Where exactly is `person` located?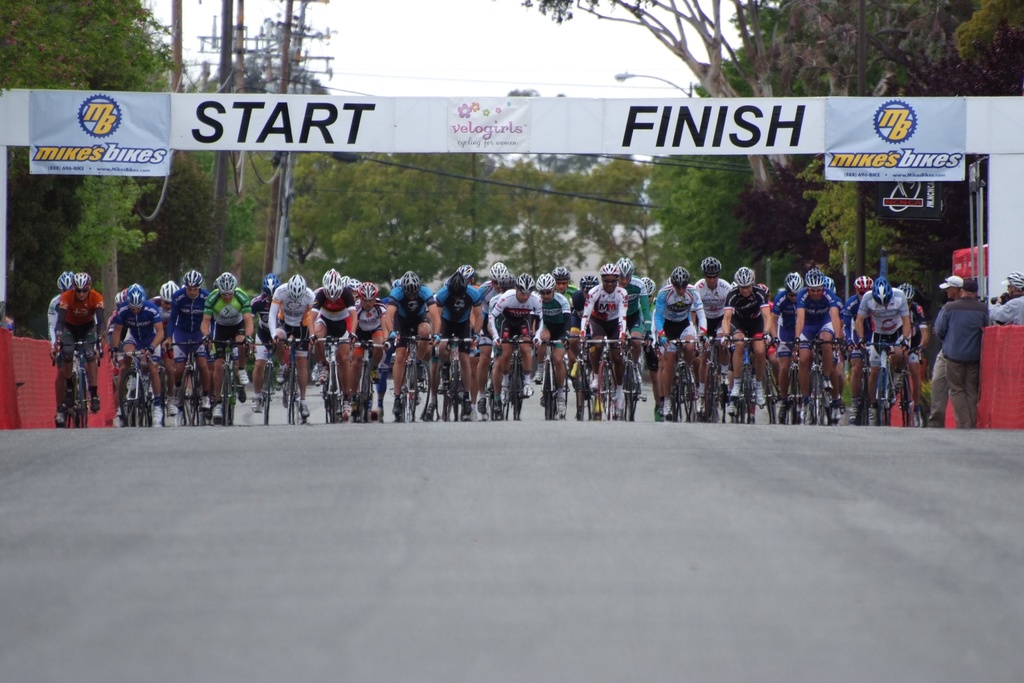
Its bounding box is crop(104, 277, 165, 406).
